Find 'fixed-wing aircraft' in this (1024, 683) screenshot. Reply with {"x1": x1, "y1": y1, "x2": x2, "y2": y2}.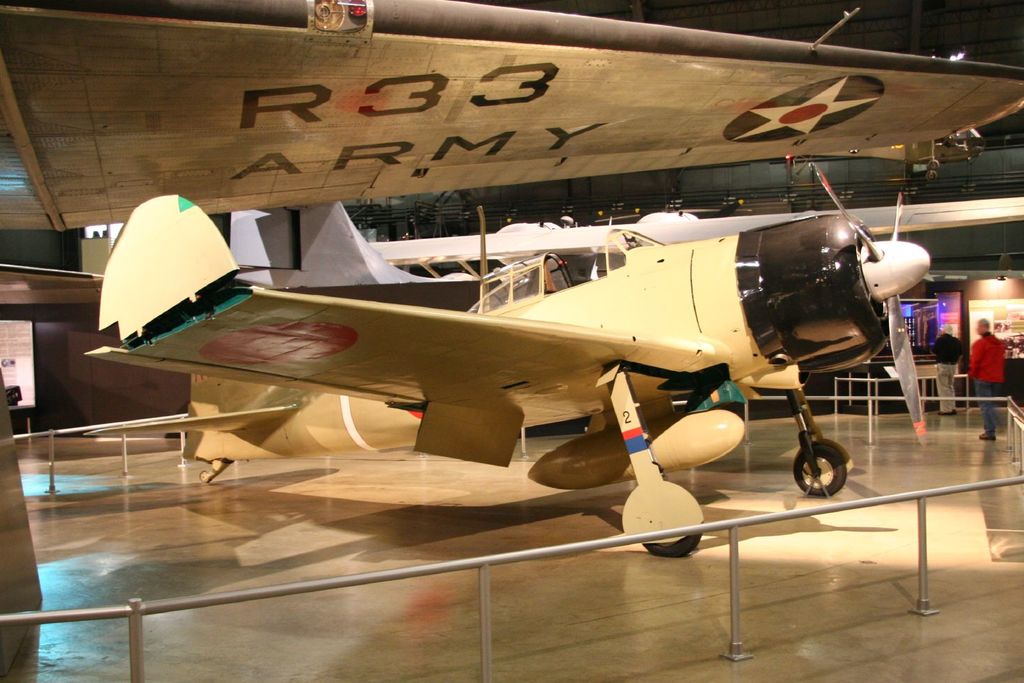
{"x1": 89, "y1": 163, "x2": 935, "y2": 557}.
